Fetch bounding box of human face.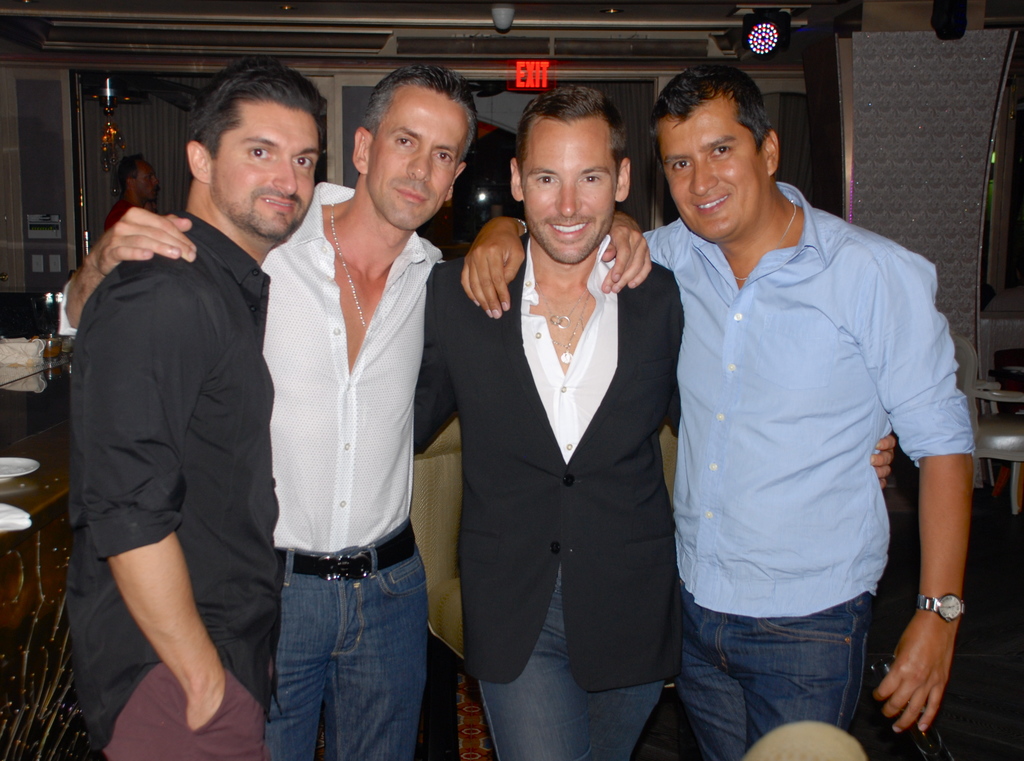
Bbox: box(374, 89, 447, 228).
